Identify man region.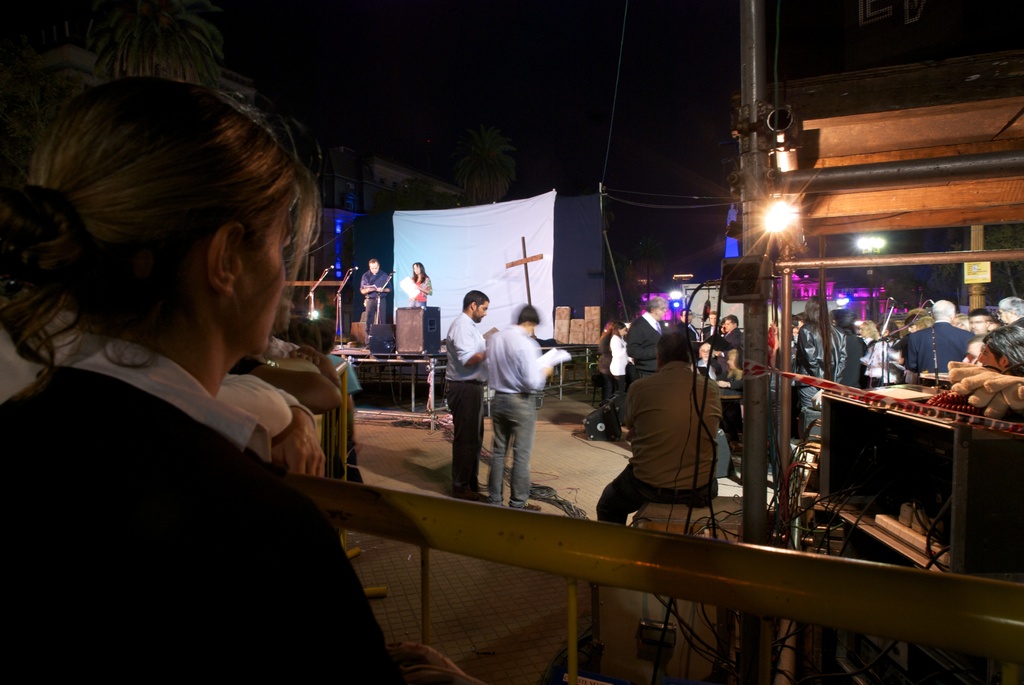
Region: 618 286 670 382.
